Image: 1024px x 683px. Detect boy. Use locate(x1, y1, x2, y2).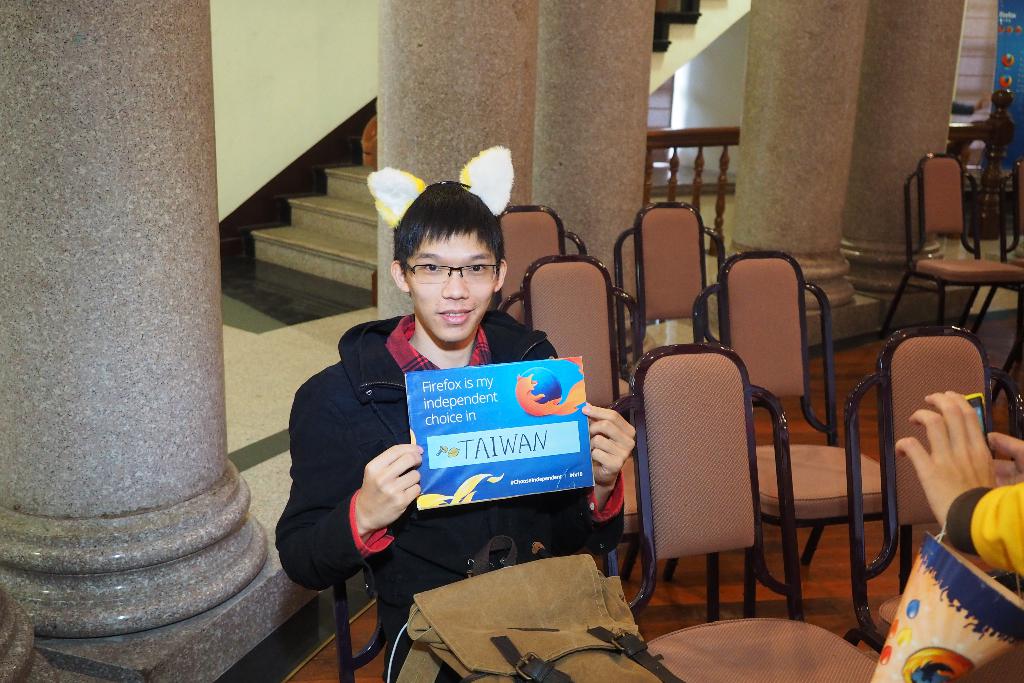
locate(263, 177, 639, 682).
